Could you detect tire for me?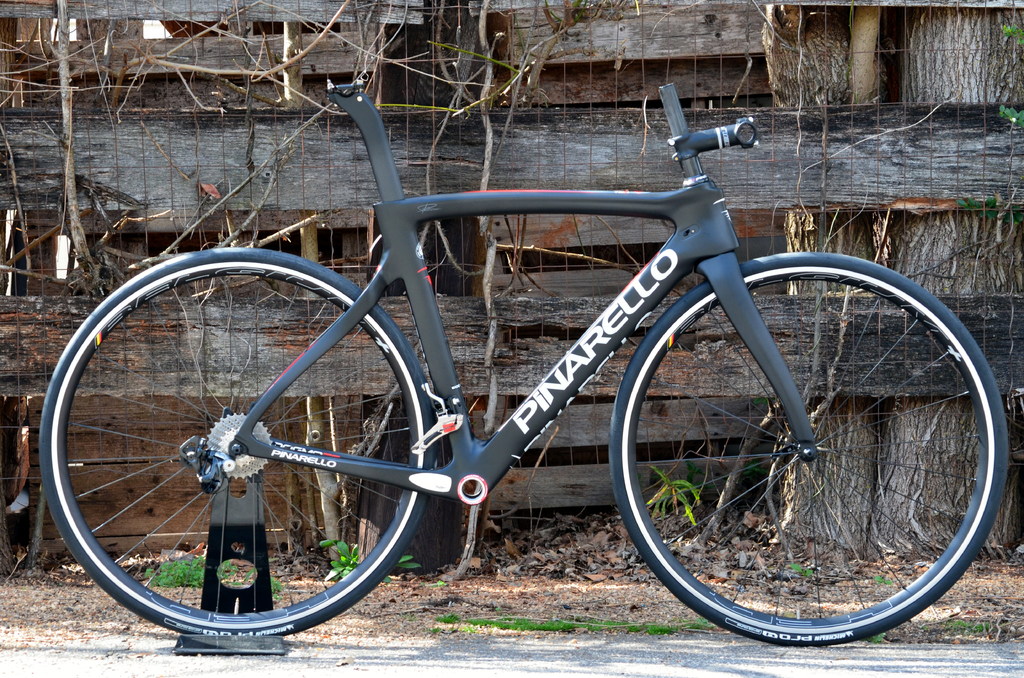
Detection result: crop(40, 248, 438, 638).
